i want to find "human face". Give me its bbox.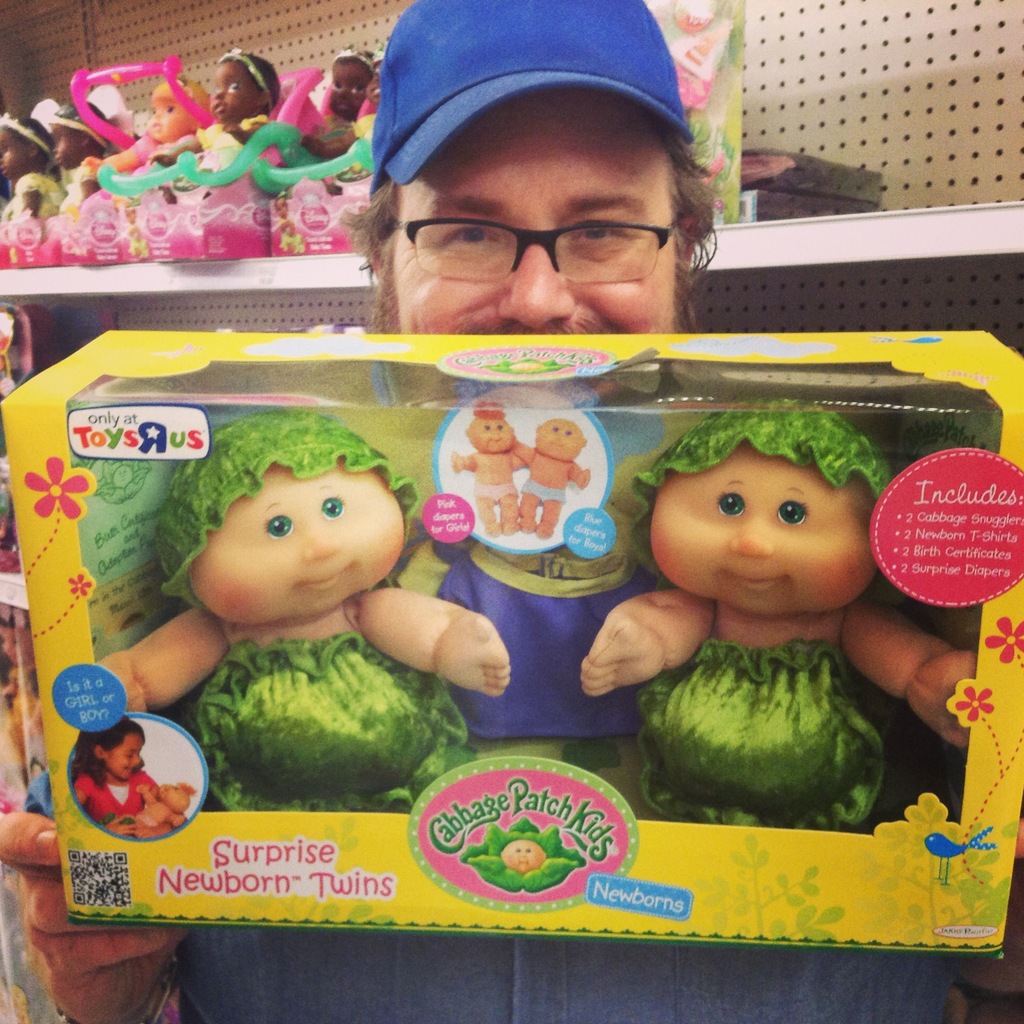
BBox(147, 92, 186, 140).
